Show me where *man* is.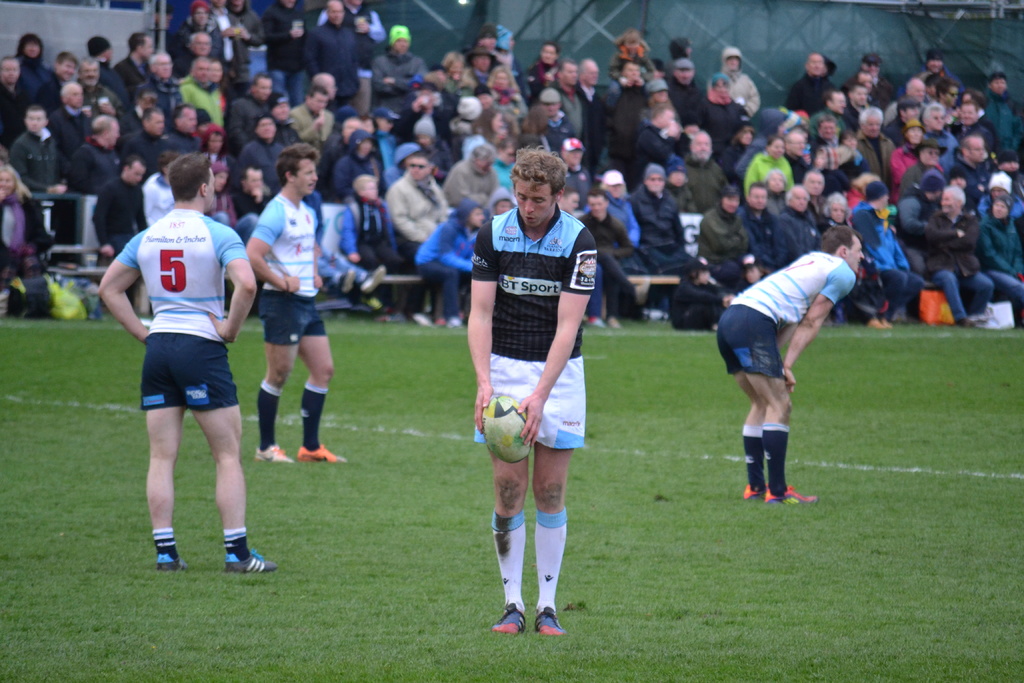
*man* is at l=226, t=0, r=263, b=75.
